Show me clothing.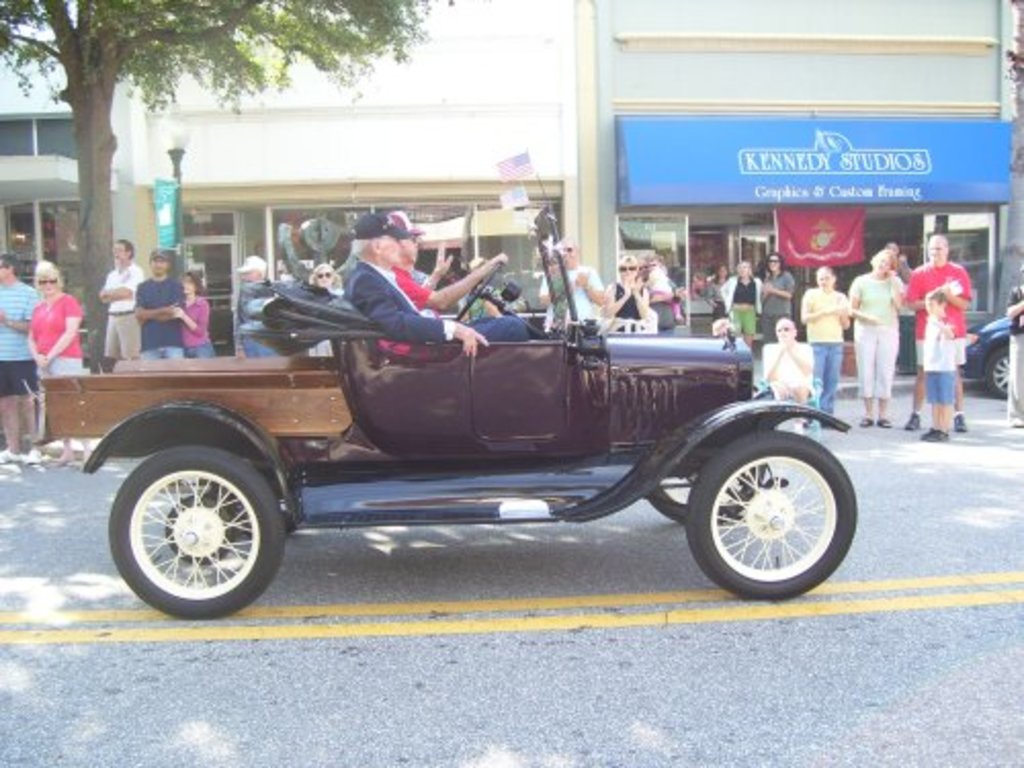
clothing is here: (x1=133, y1=279, x2=184, y2=352).
